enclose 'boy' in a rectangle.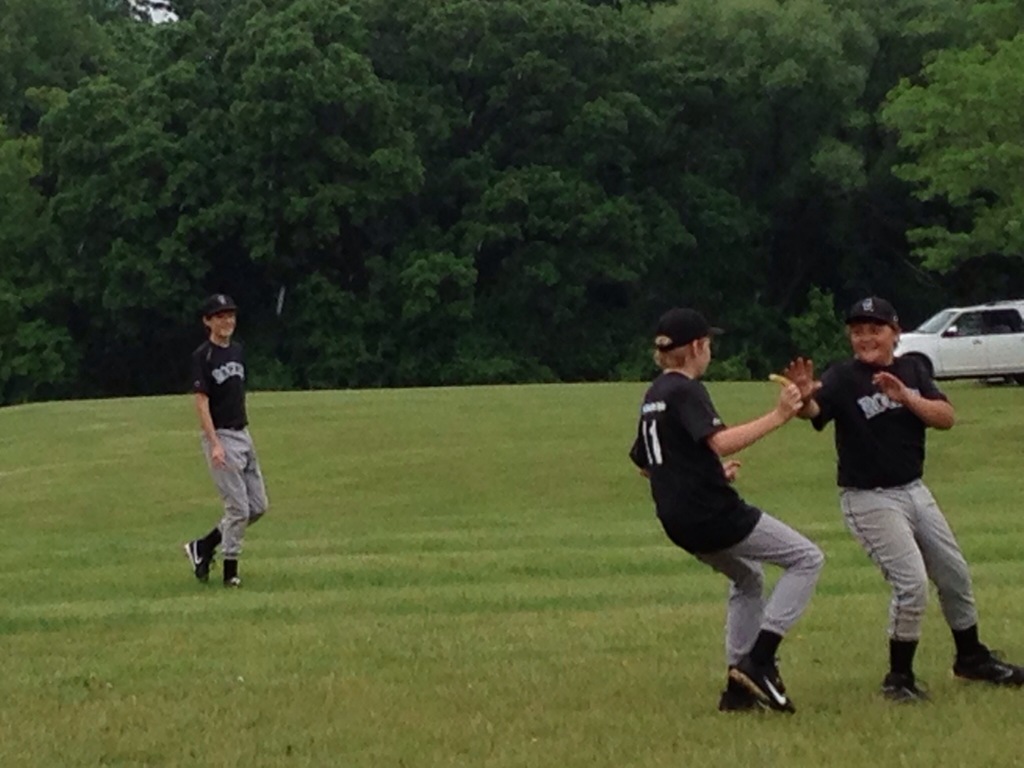
(612,329,860,705).
